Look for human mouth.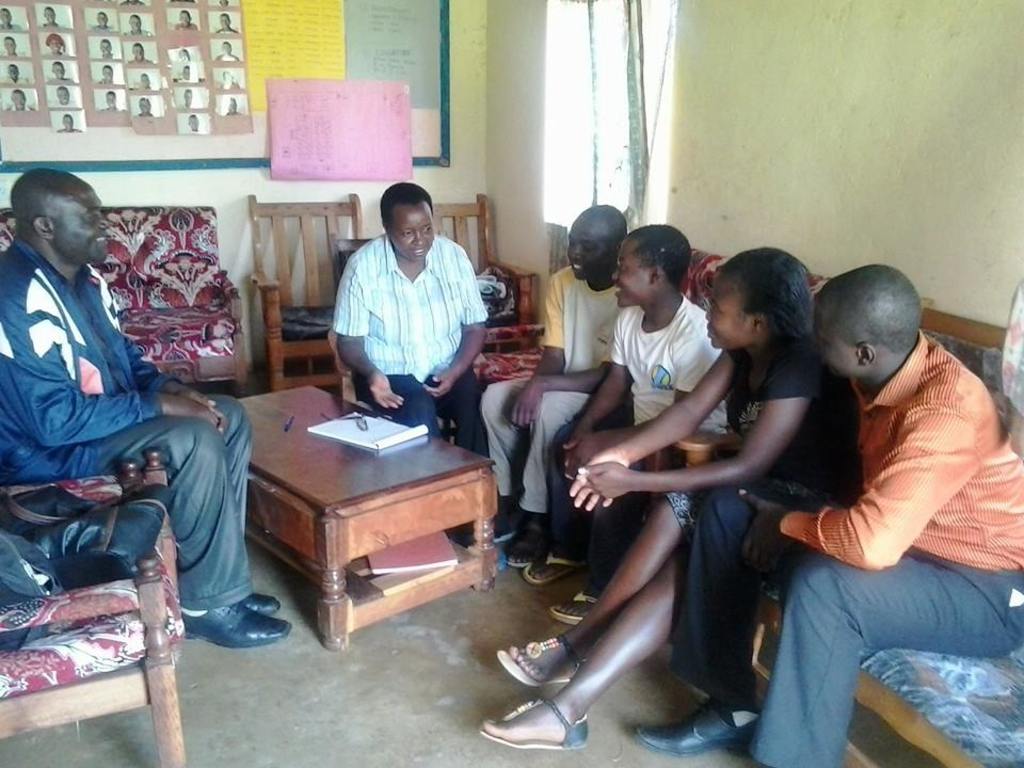
Found: 700:324:720:340.
